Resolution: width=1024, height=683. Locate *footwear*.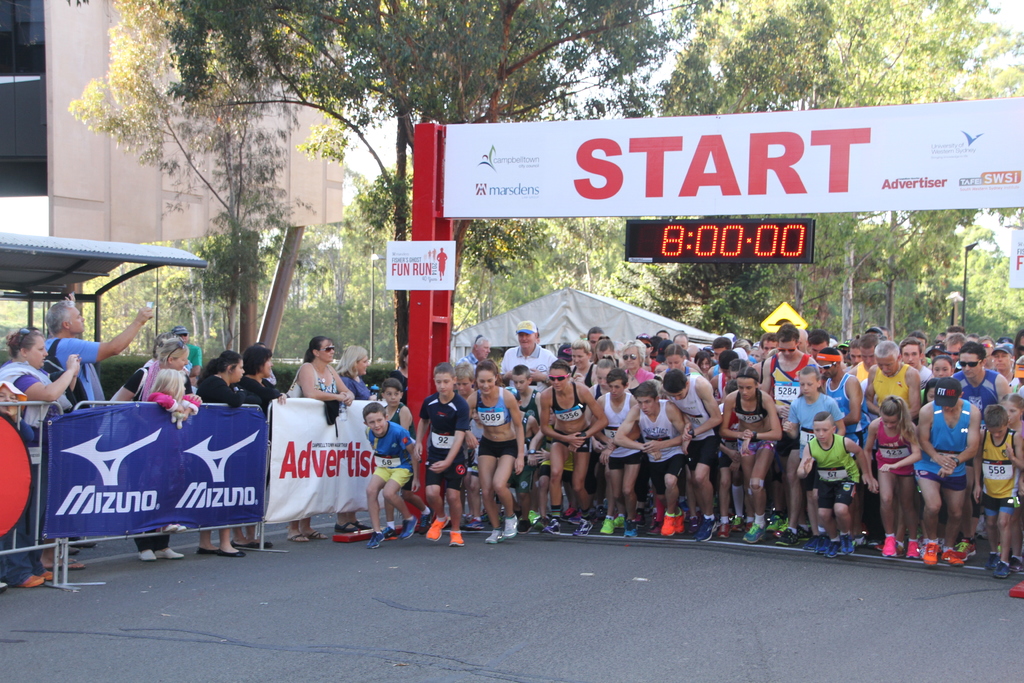
<bbox>572, 519, 592, 536</bbox>.
